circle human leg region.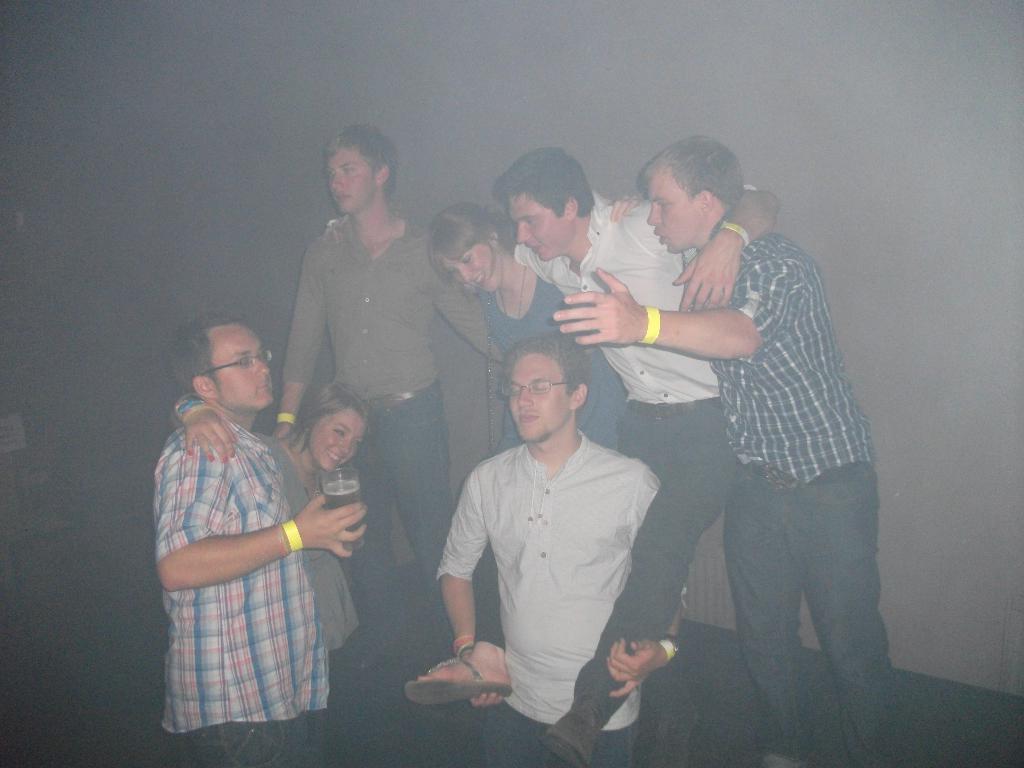
Region: <box>719,452,809,748</box>.
